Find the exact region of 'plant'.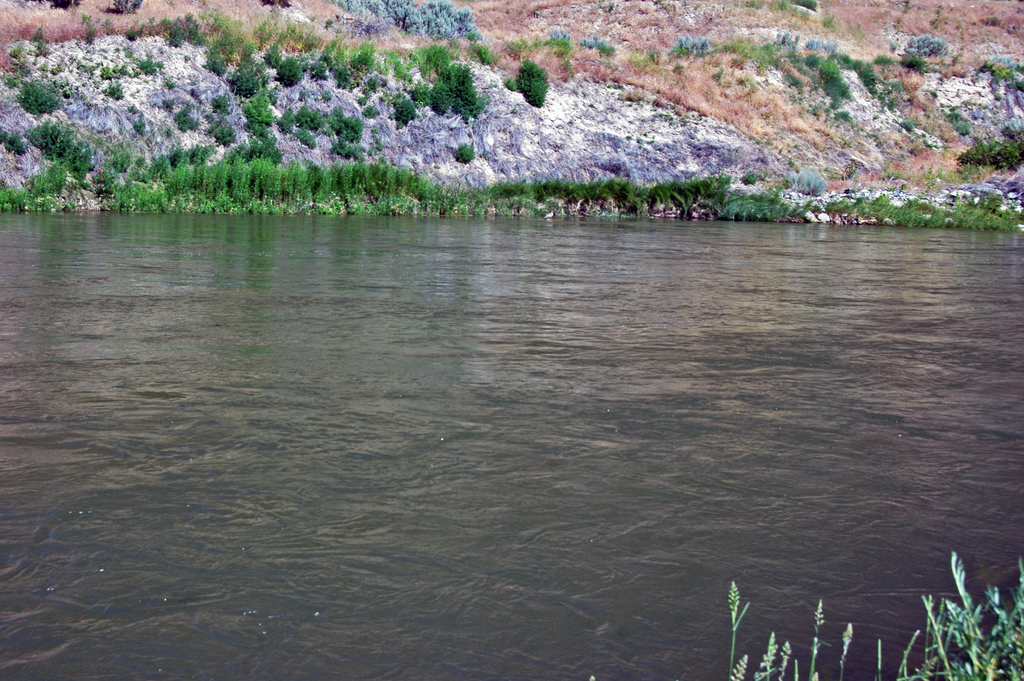
Exact region: locate(973, 55, 998, 74).
